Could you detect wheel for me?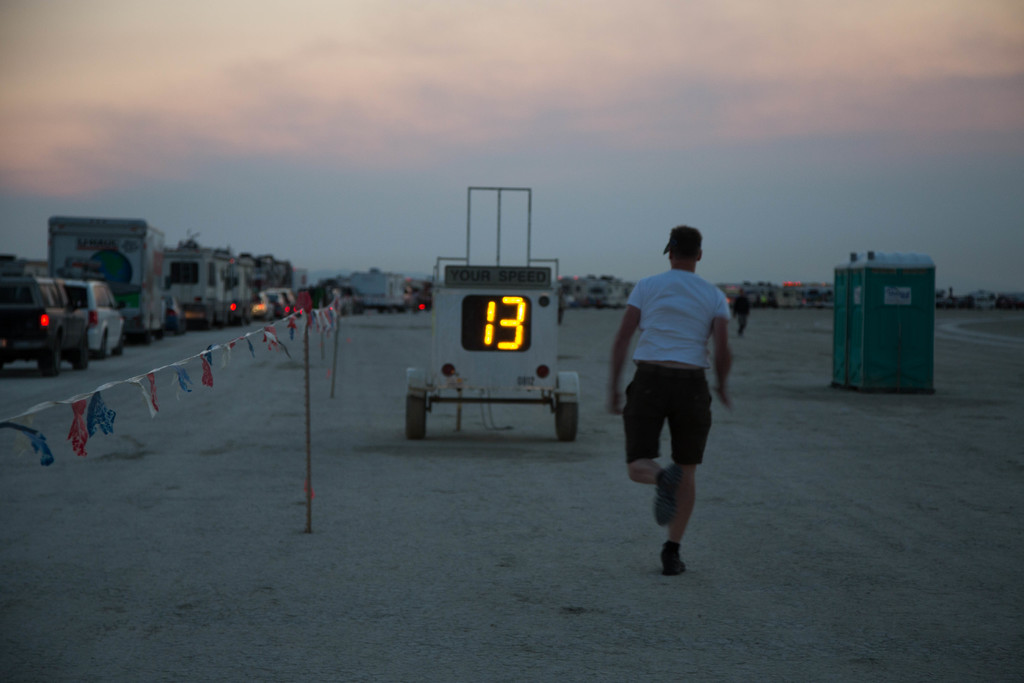
Detection result: (left=38, top=347, right=59, bottom=374).
